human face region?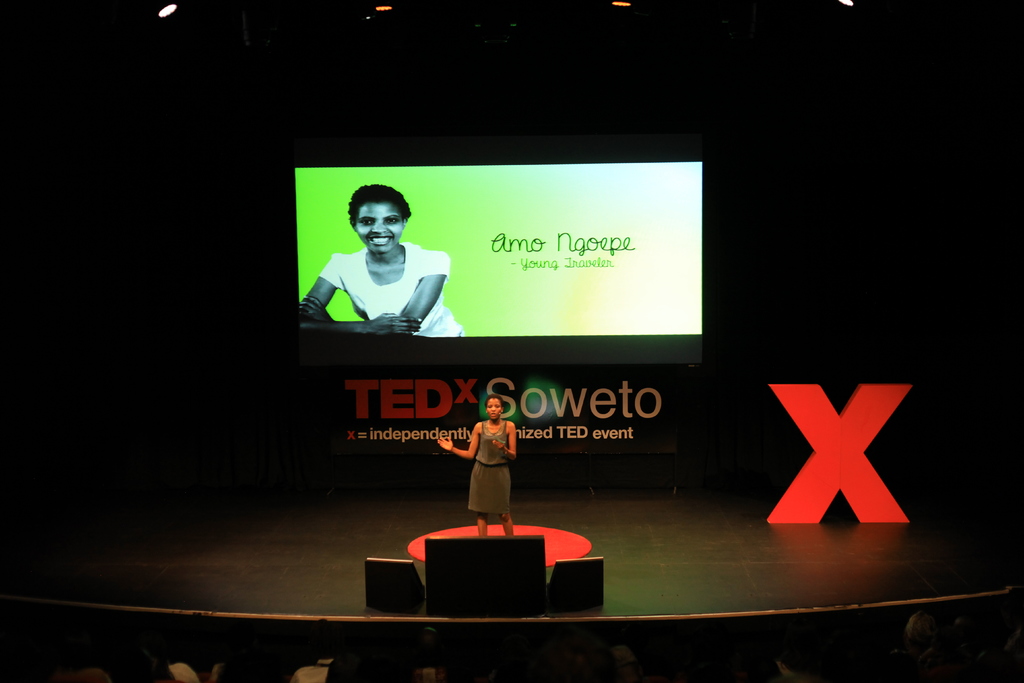
<bbox>355, 201, 401, 251</bbox>
